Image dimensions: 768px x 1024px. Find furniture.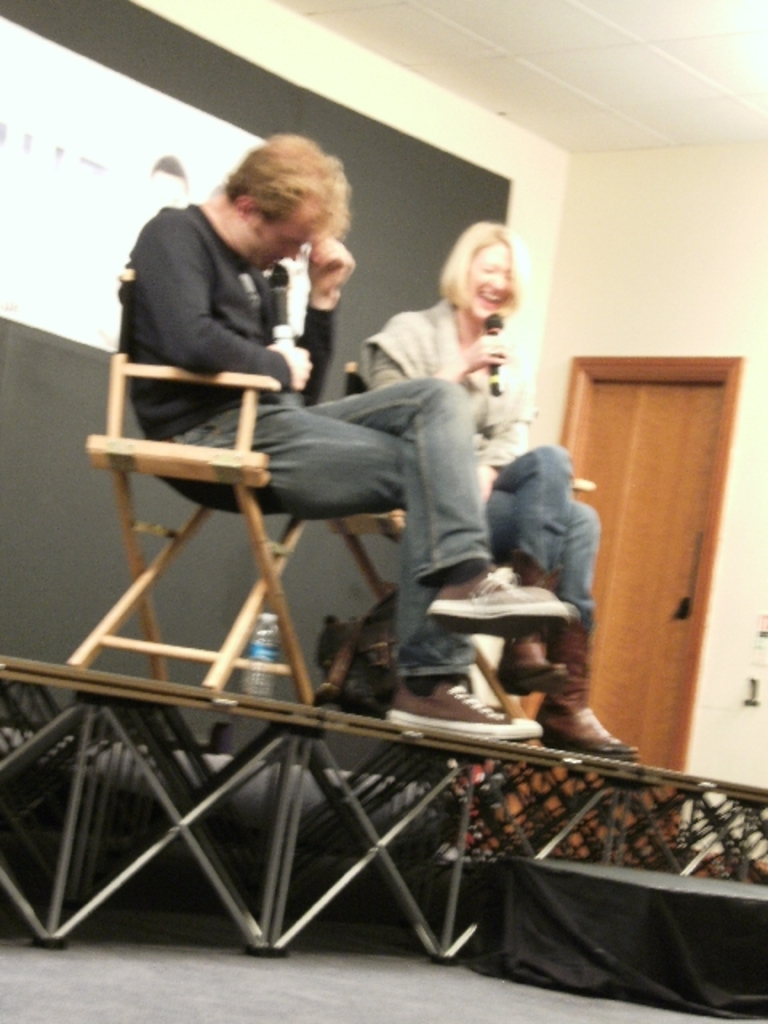
rect(0, 344, 766, 1016).
